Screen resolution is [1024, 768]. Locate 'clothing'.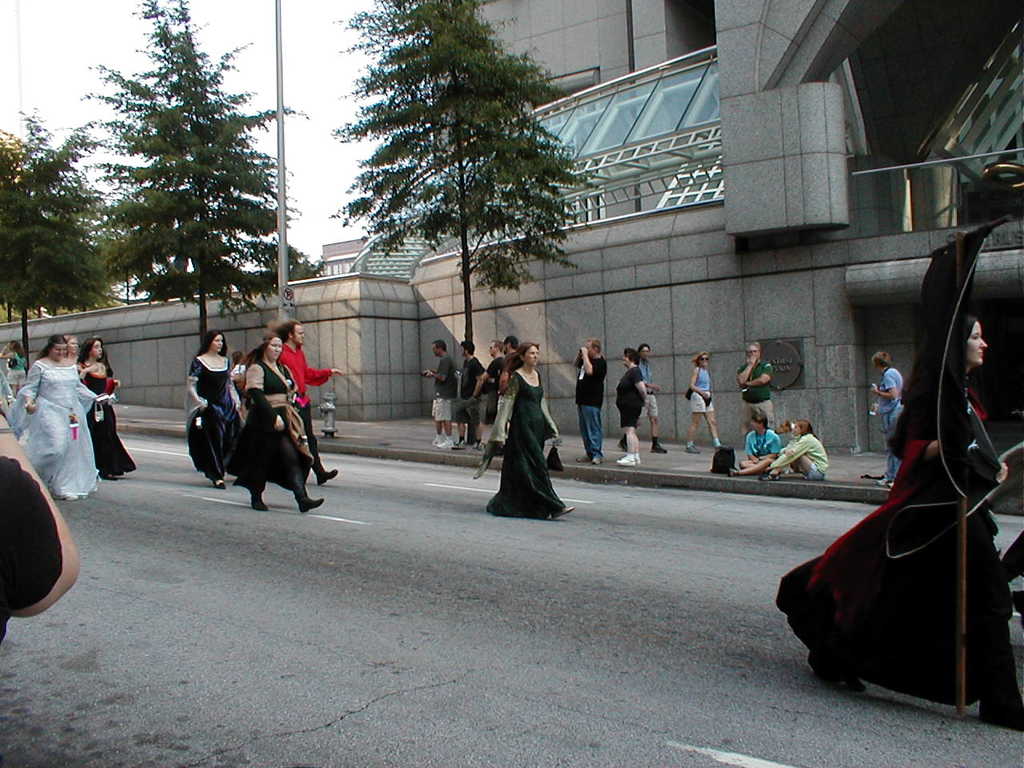
x1=177 y1=348 x2=233 y2=484.
